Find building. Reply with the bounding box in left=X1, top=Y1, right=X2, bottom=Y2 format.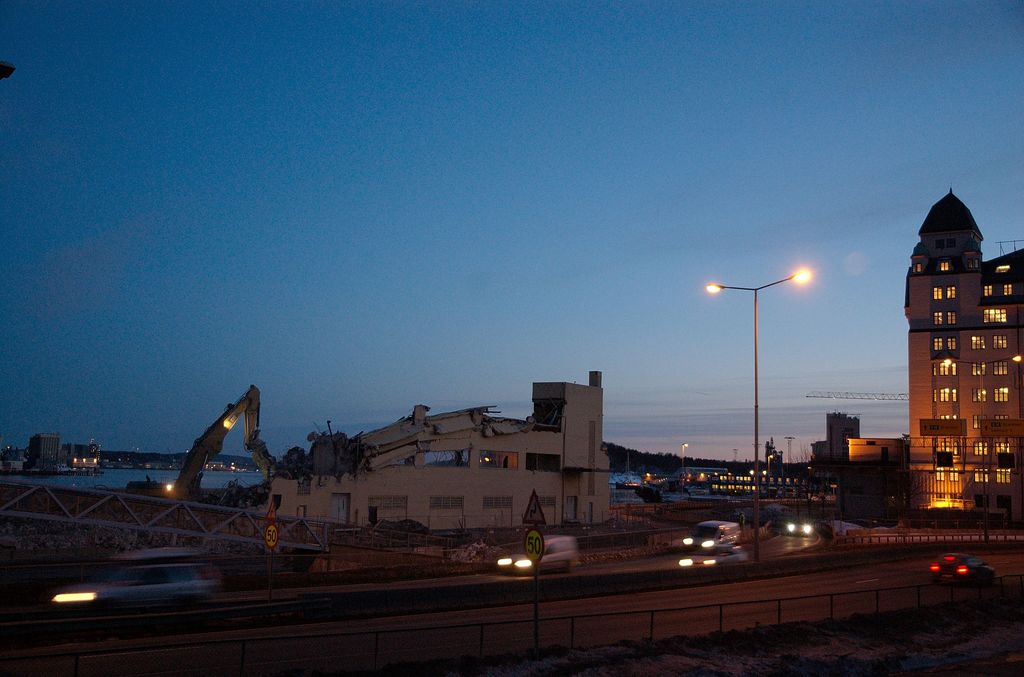
left=27, top=429, right=59, bottom=474.
